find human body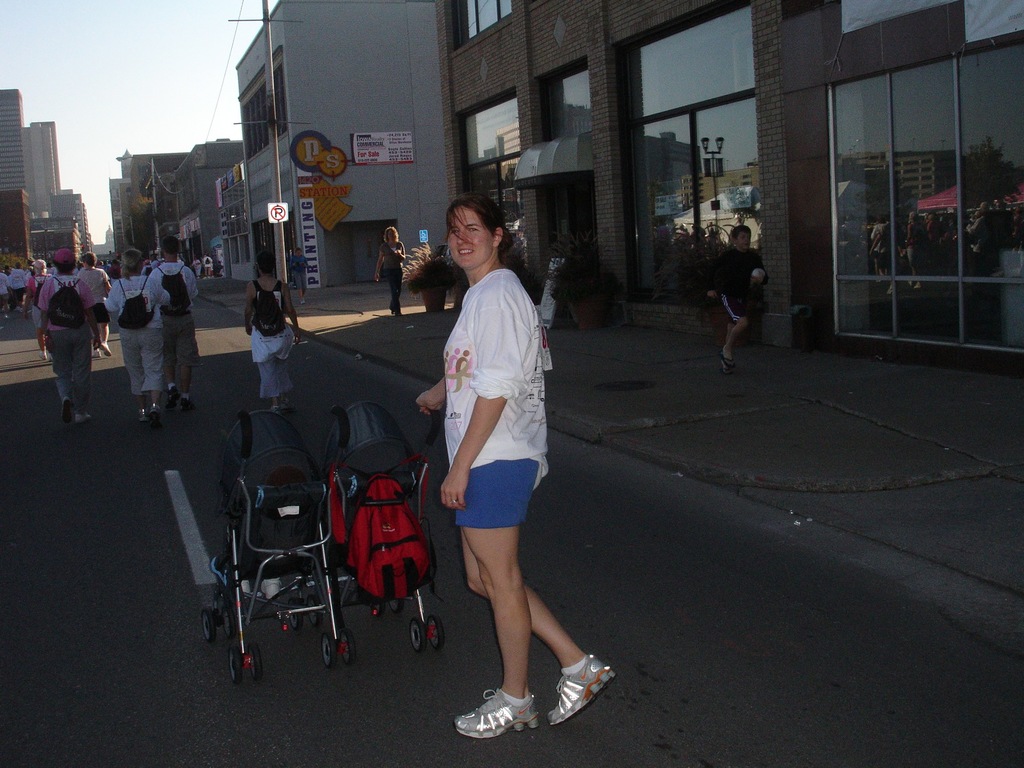
pyautogui.locateOnScreen(106, 277, 171, 426)
